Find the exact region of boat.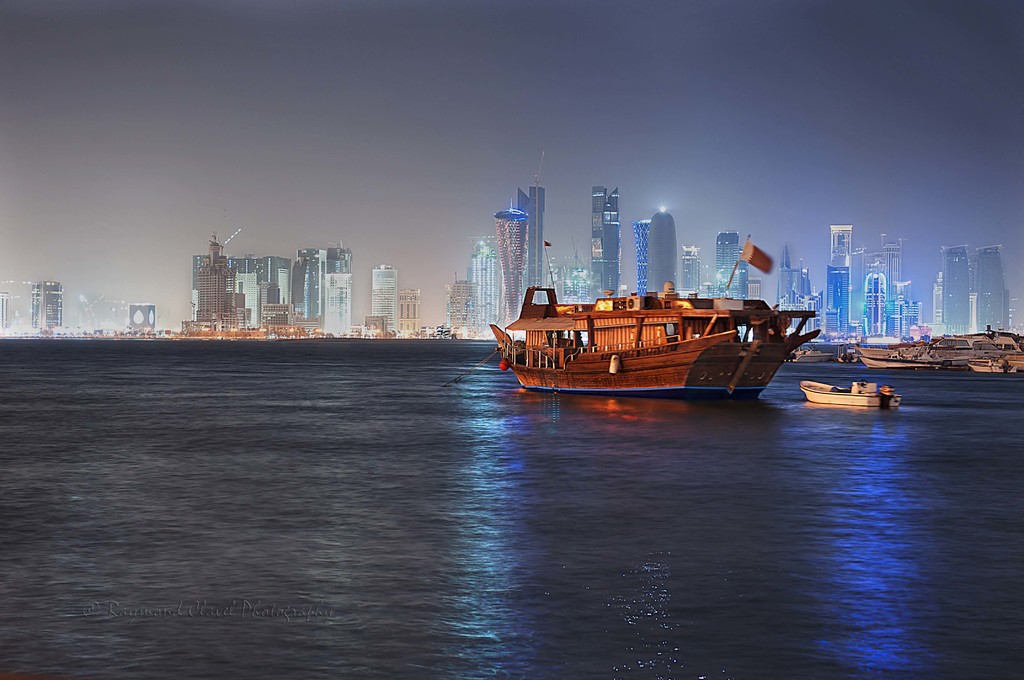
Exact region: {"x1": 863, "y1": 341, "x2": 984, "y2": 366}.
